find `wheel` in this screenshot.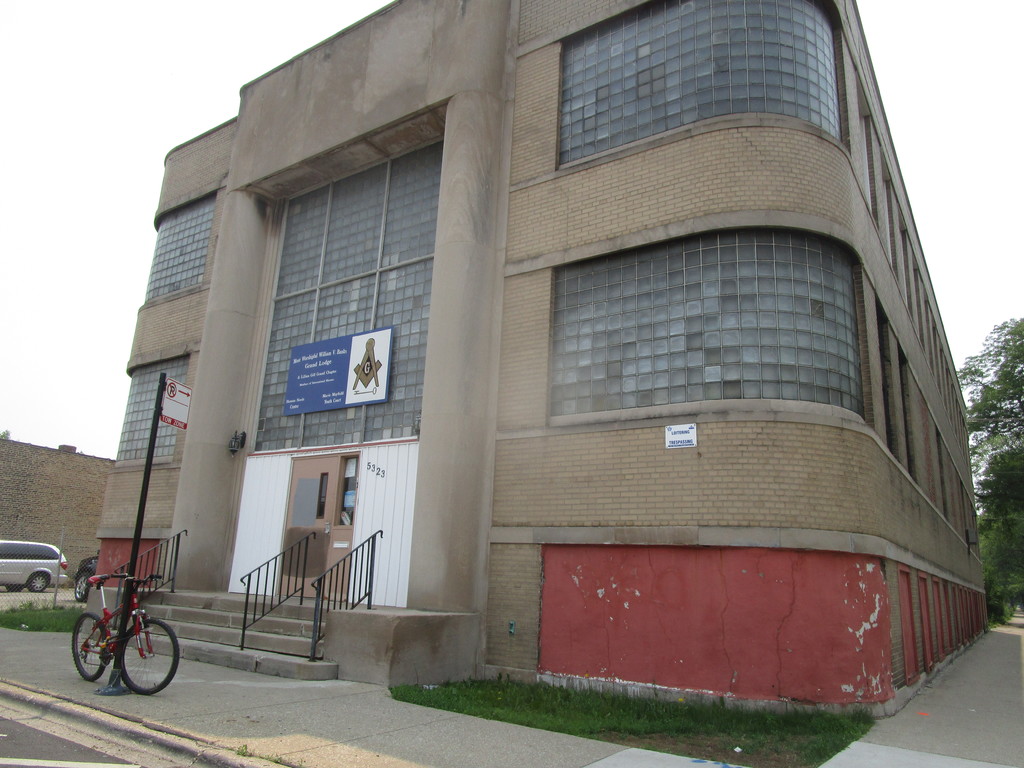
The bounding box for `wheel` is <region>117, 613, 184, 692</region>.
